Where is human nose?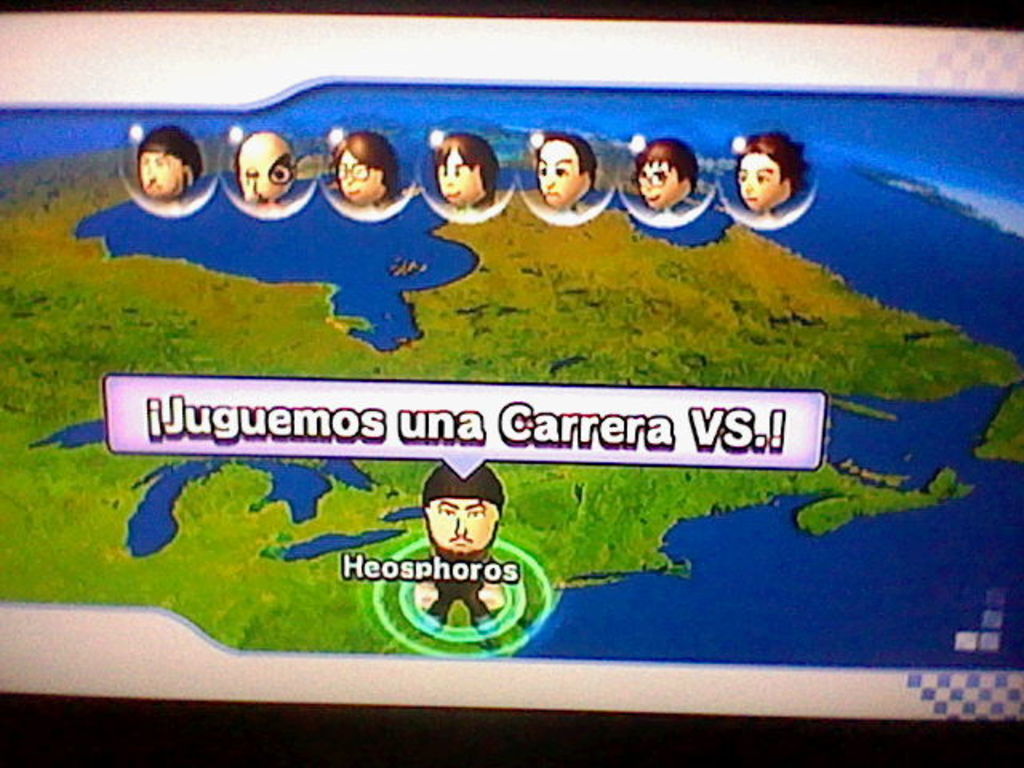
BBox(451, 514, 470, 536).
